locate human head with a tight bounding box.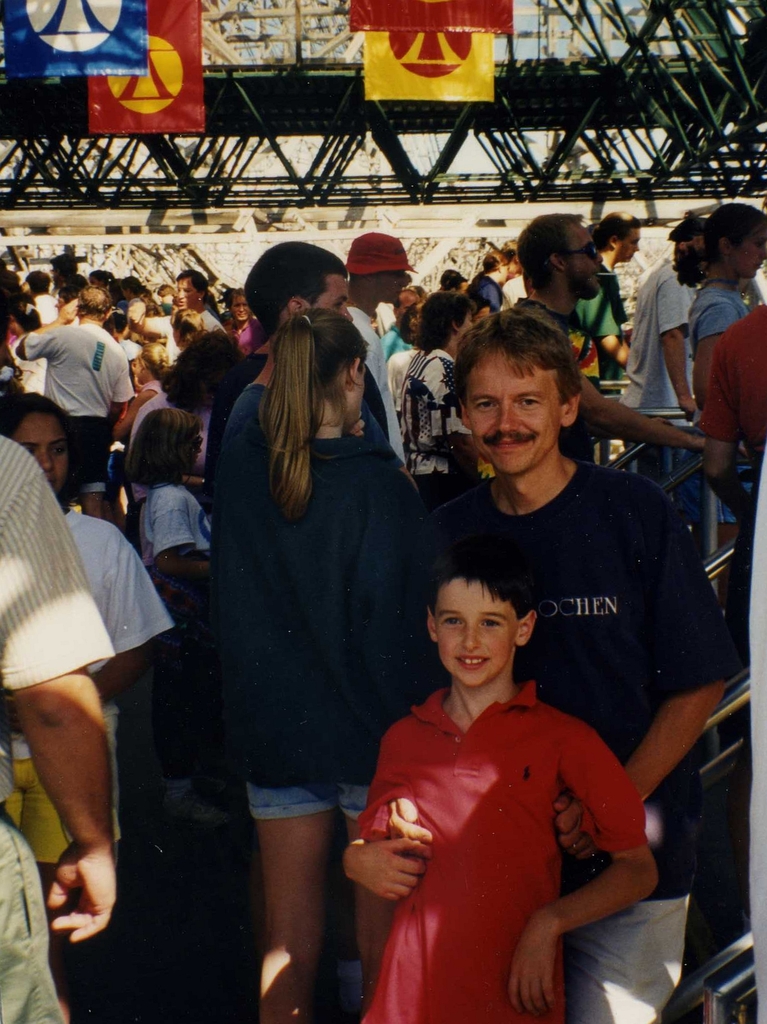
(left=591, top=211, right=635, bottom=259).
